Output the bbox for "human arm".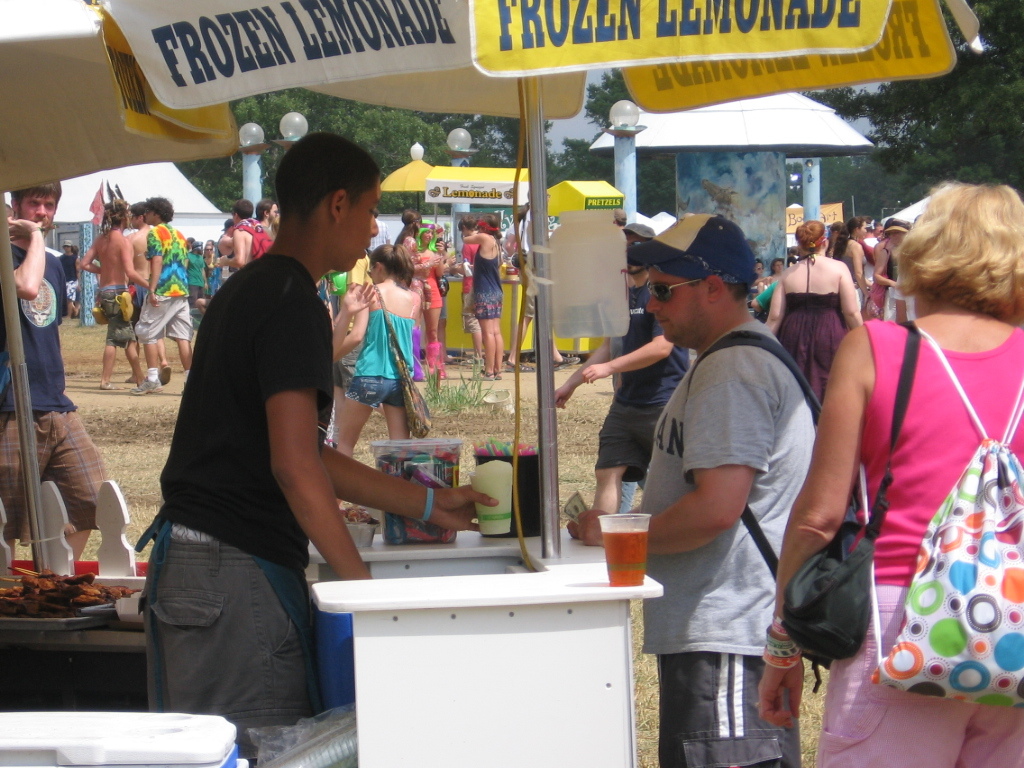
548/317/633/412.
